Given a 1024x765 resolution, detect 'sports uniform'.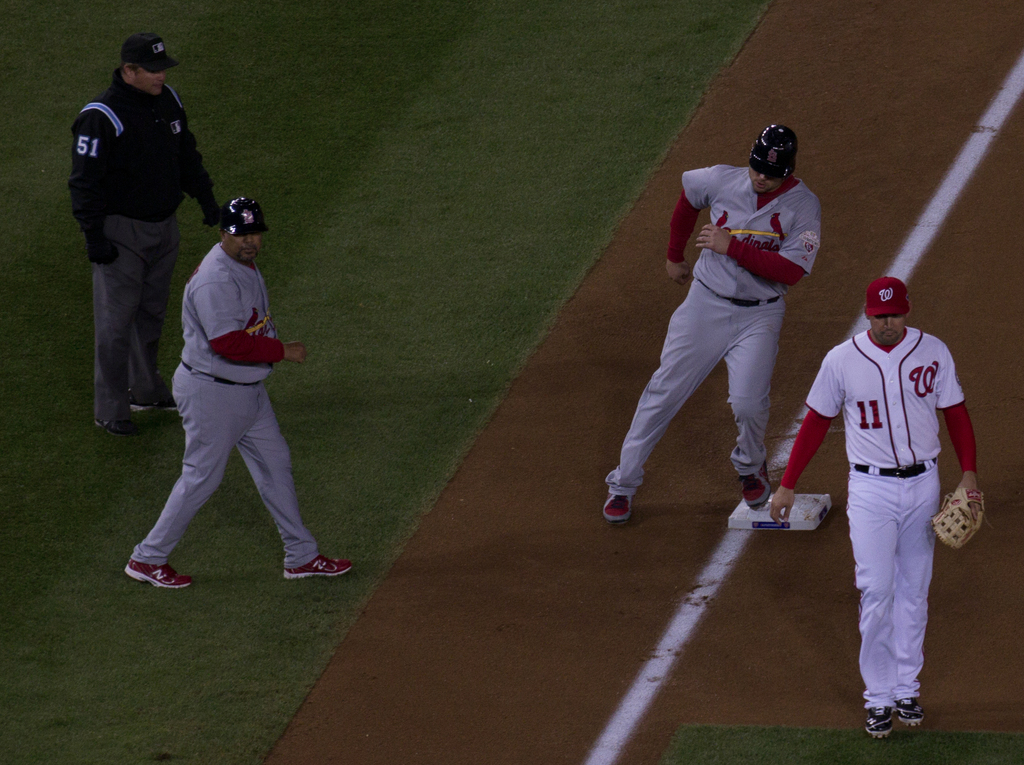
<bbox>600, 126, 820, 523</bbox>.
